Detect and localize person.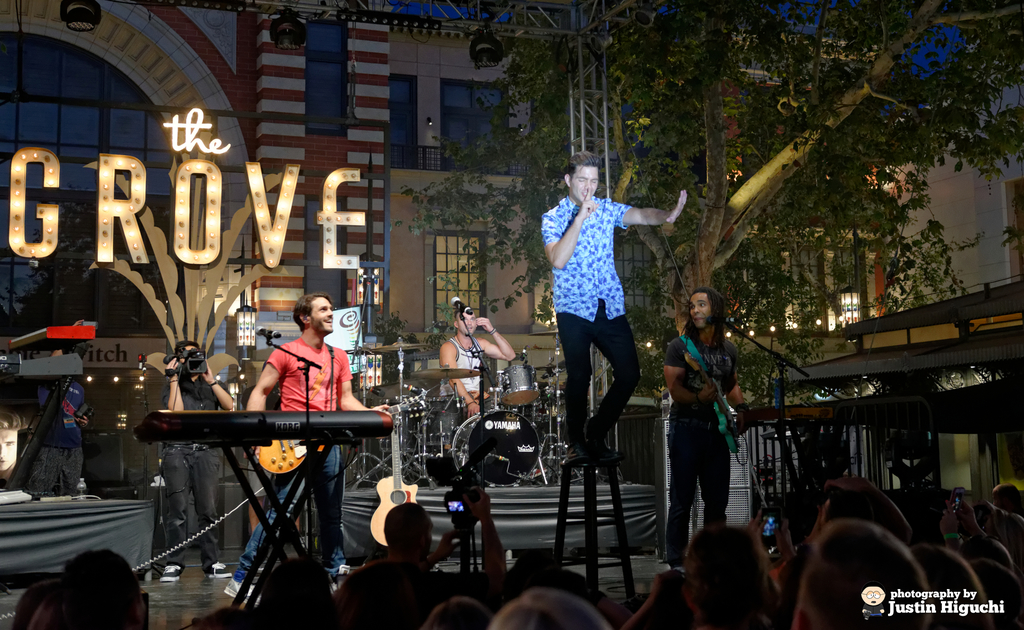
Localized at 533/151/692/460.
